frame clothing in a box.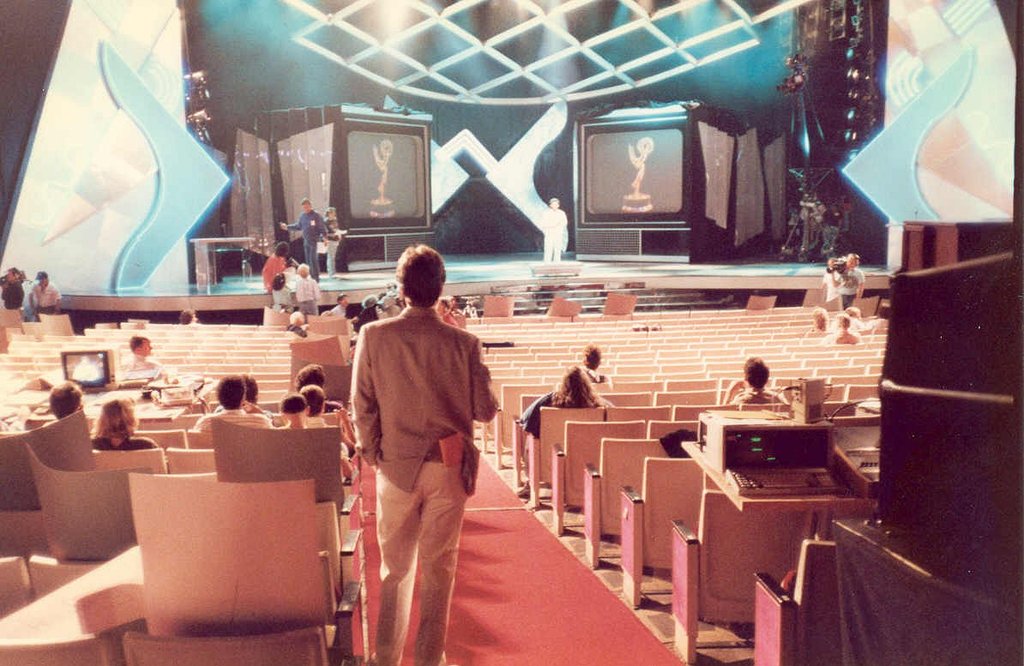
l=438, t=307, r=467, b=330.
